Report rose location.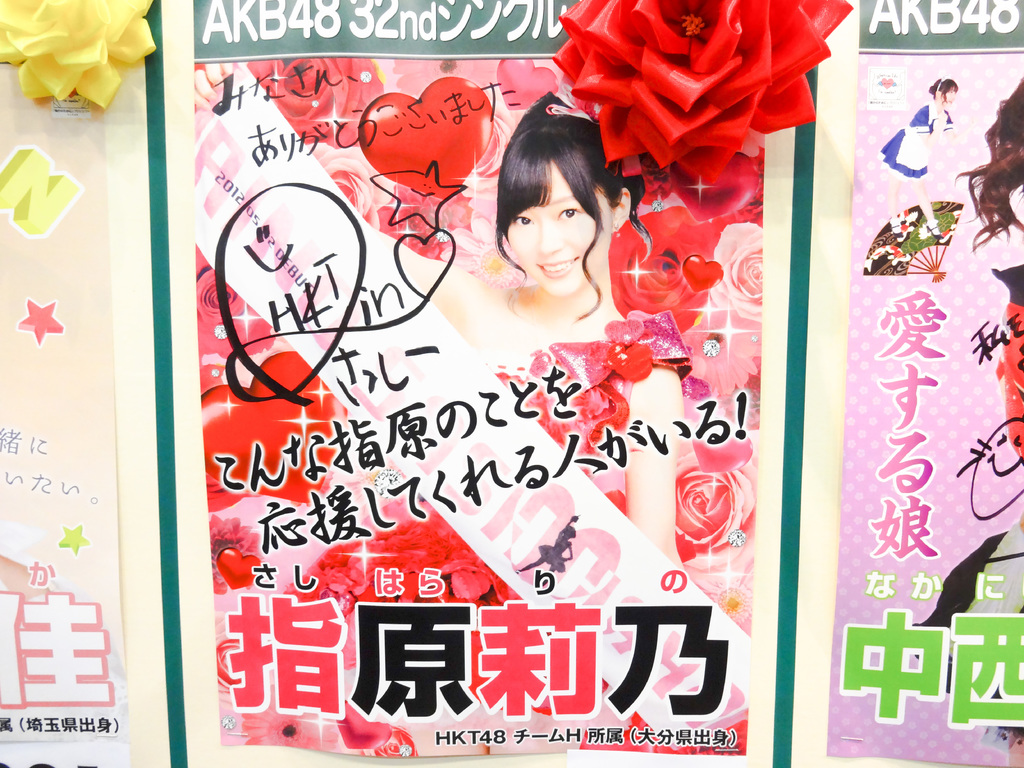
Report: left=461, top=108, right=516, bottom=193.
